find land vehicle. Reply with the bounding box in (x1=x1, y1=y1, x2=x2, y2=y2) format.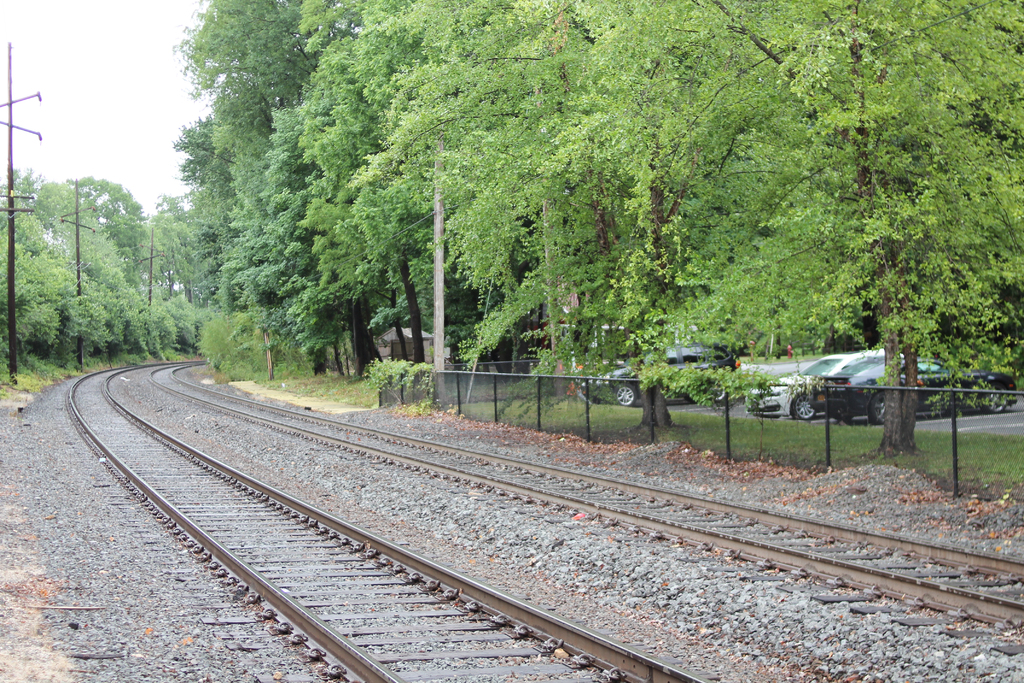
(x1=584, y1=344, x2=742, y2=411).
